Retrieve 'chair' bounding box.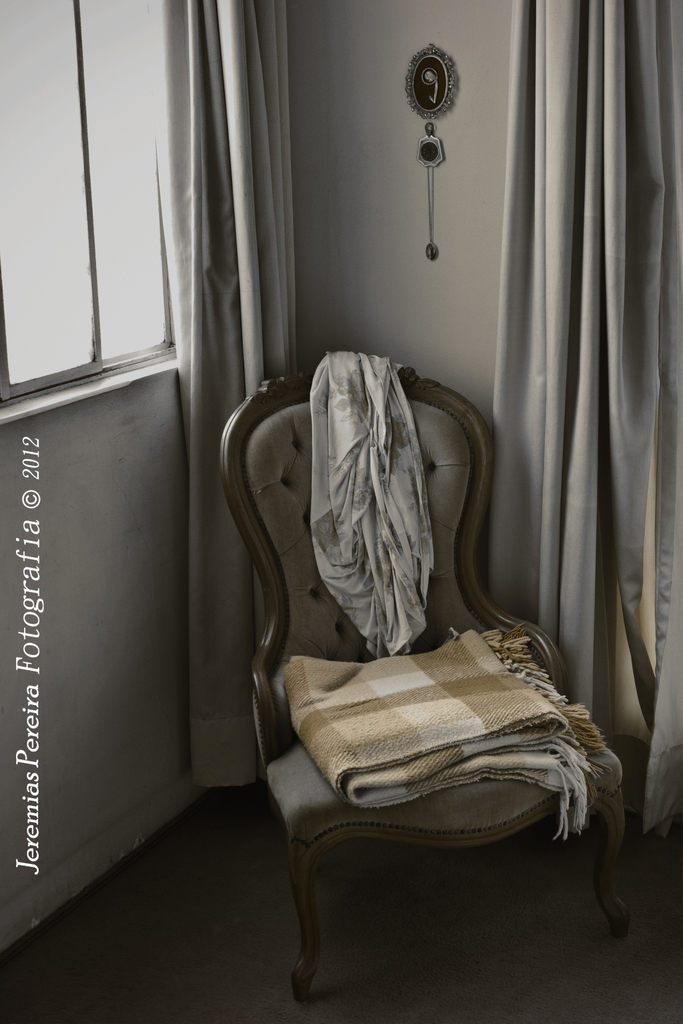
Bounding box: detection(249, 464, 638, 1012).
